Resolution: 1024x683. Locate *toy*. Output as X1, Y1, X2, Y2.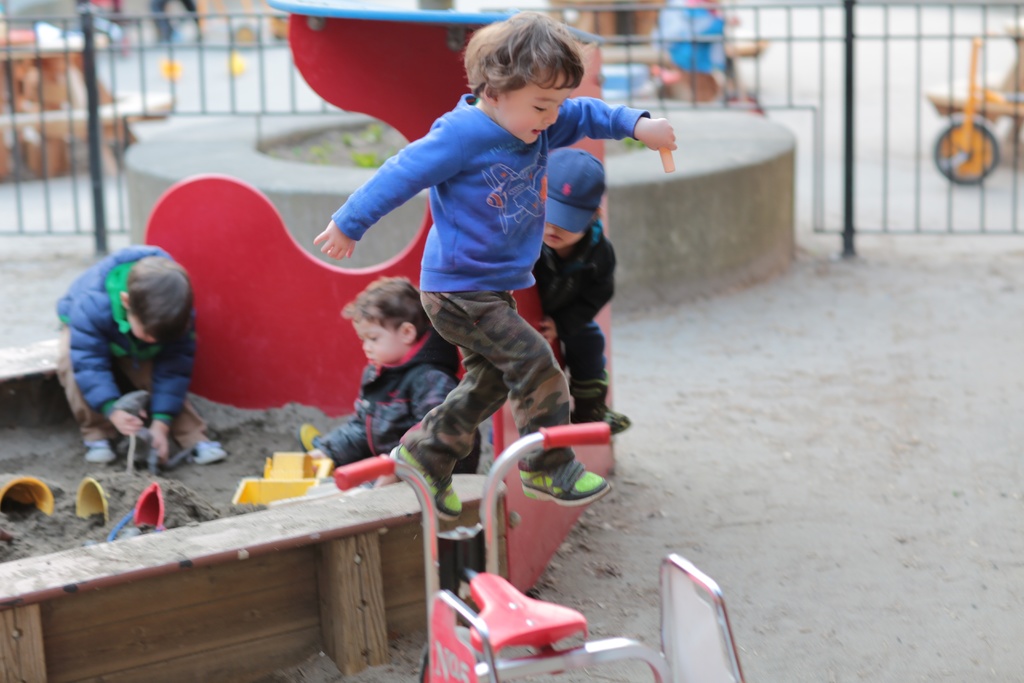
231, 452, 332, 506.
